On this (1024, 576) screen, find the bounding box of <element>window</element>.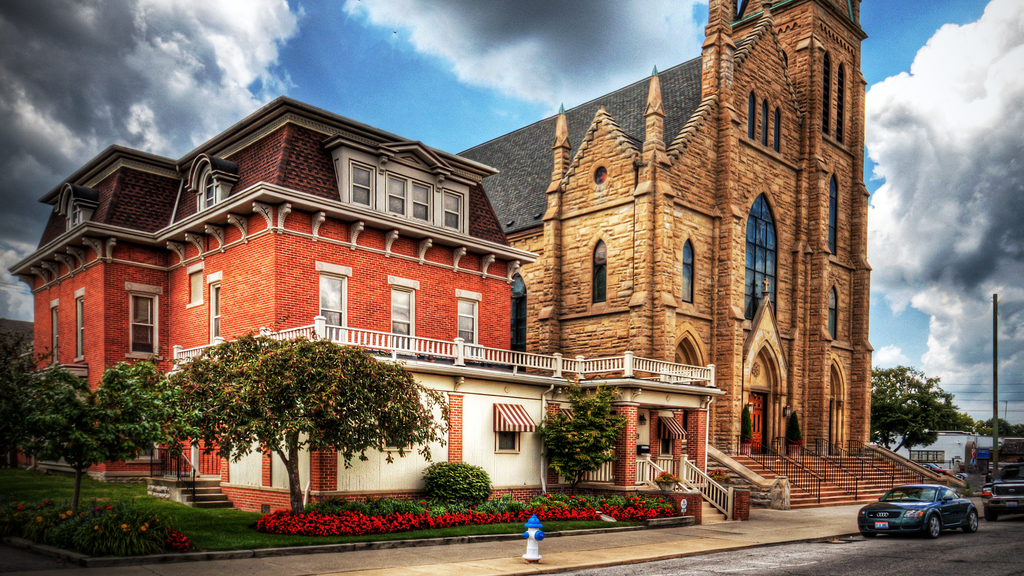
Bounding box: <bbox>72, 198, 81, 224</bbox>.
